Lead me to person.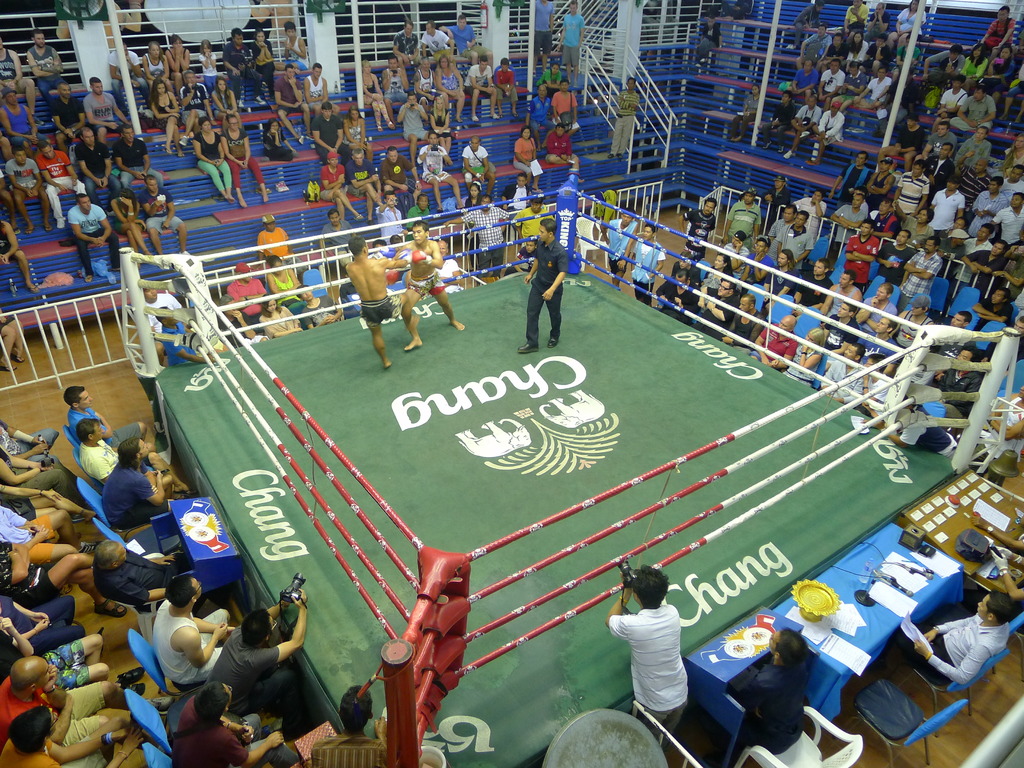
Lead to 321, 152, 351, 210.
